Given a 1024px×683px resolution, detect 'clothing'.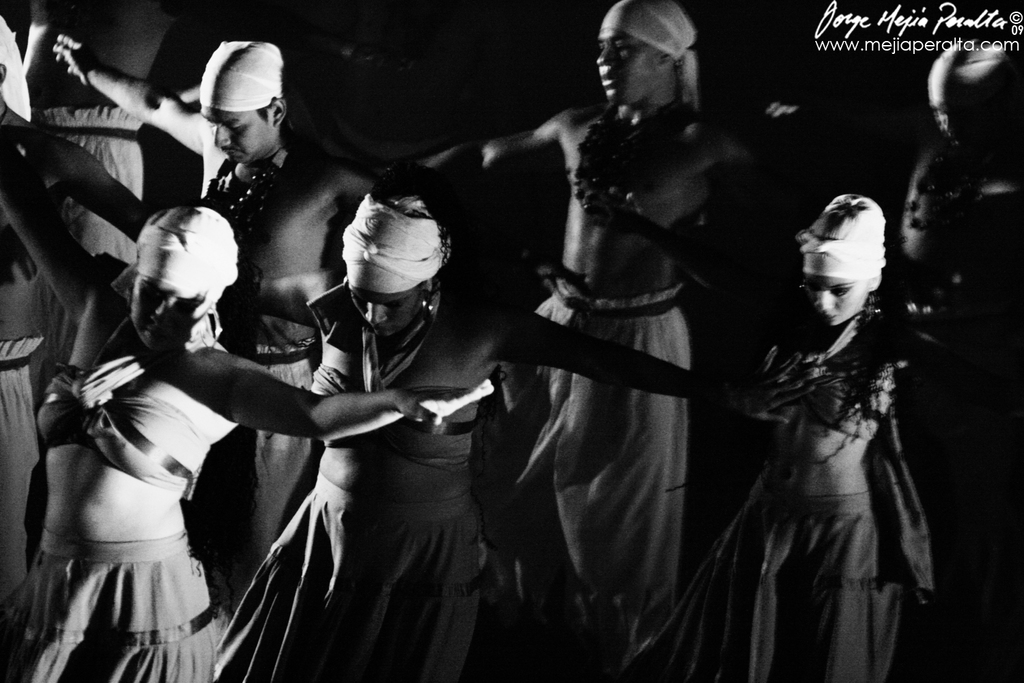
region(213, 473, 487, 682).
